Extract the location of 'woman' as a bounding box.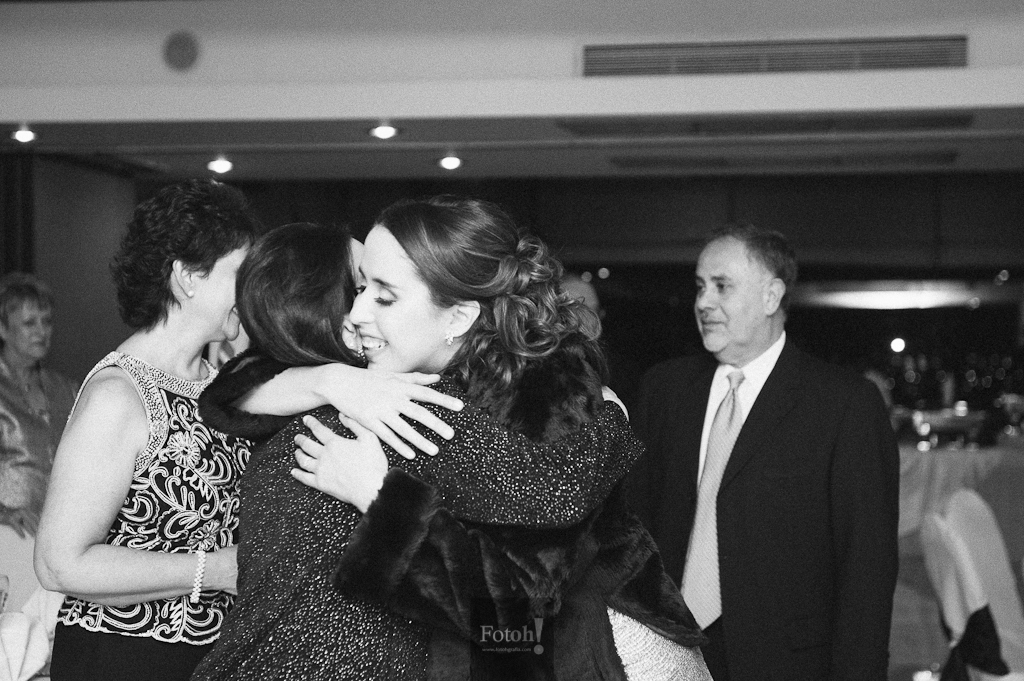
bbox=(0, 278, 104, 533).
